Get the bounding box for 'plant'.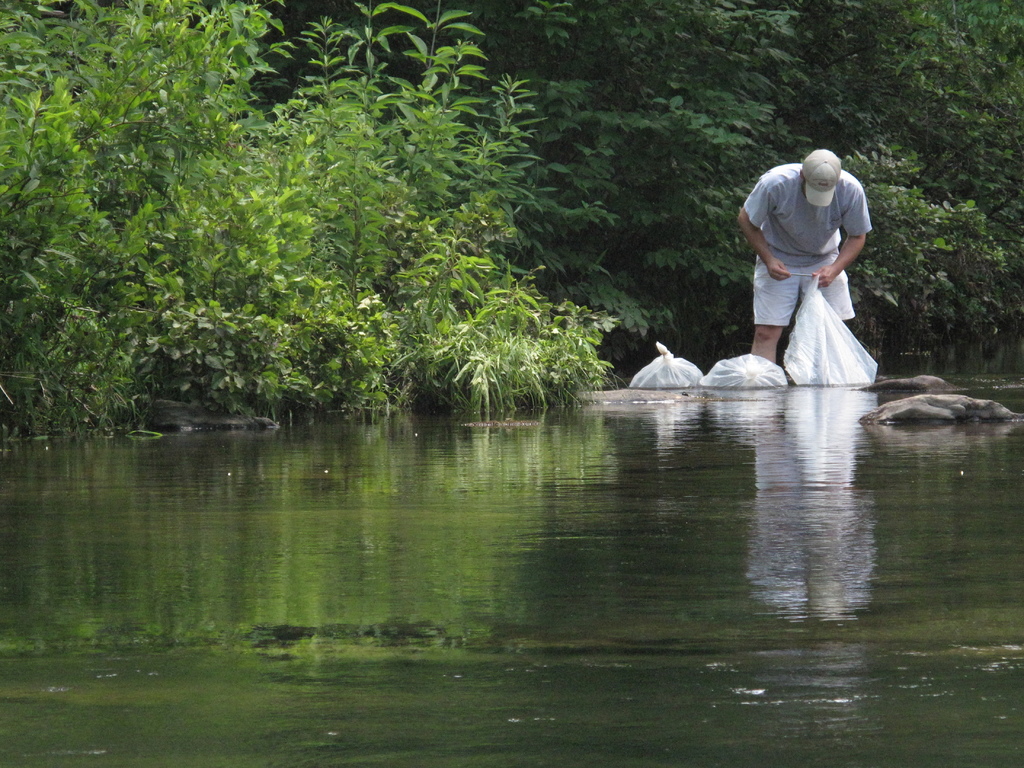
BBox(276, 285, 397, 404).
